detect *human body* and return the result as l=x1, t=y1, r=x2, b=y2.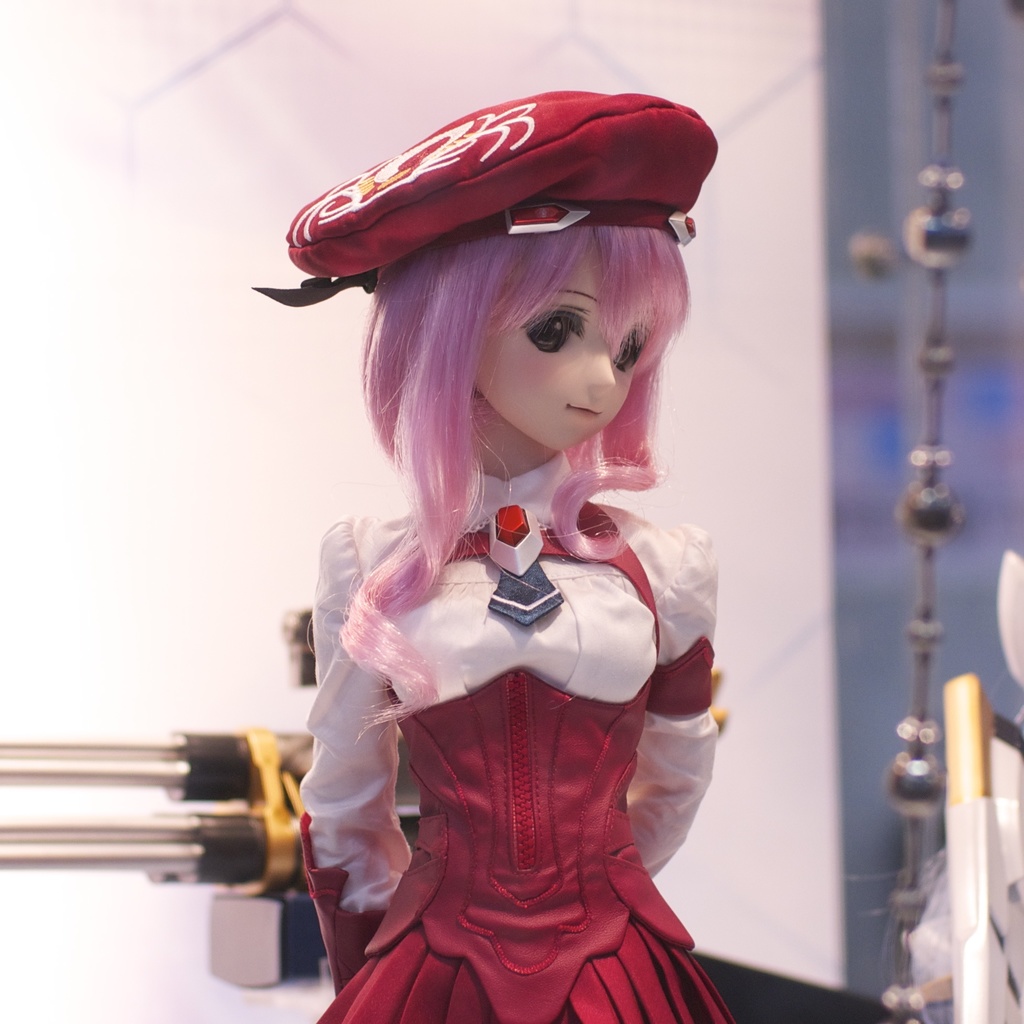
l=247, t=286, r=776, b=1023.
